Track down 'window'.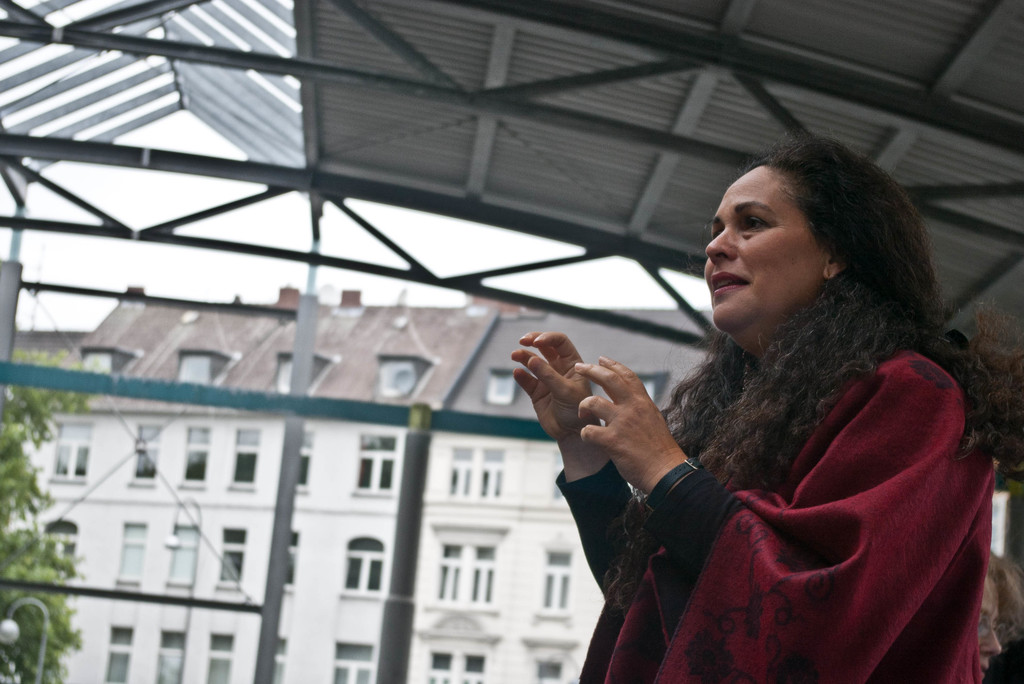
Tracked to box(530, 658, 561, 683).
